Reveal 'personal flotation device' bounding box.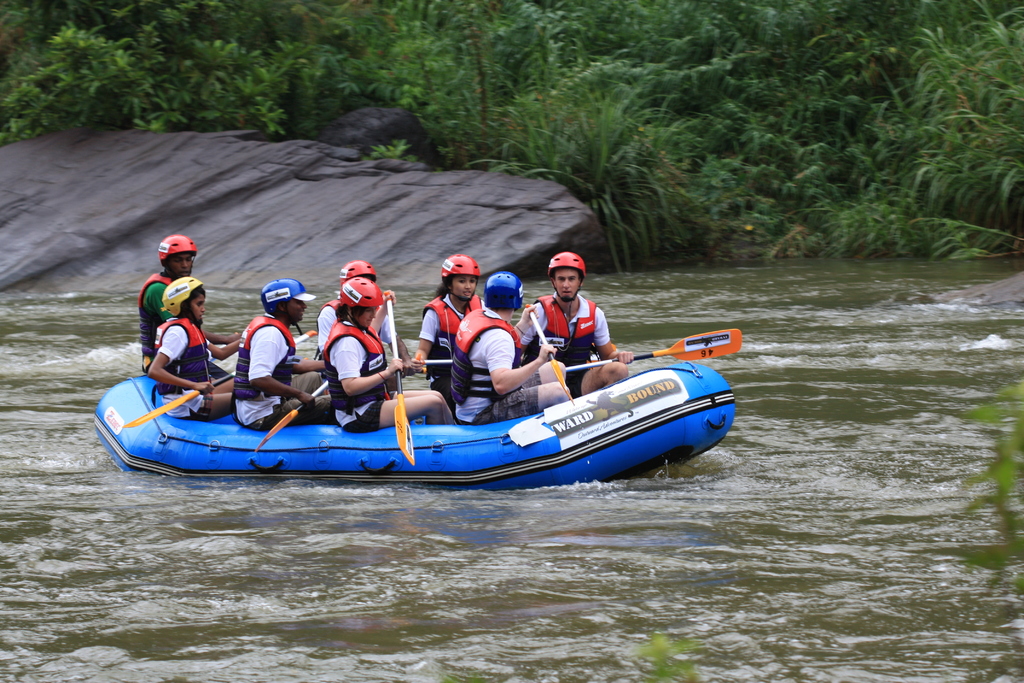
Revealed: (left=125, top=270, right=179, bottom=356).
